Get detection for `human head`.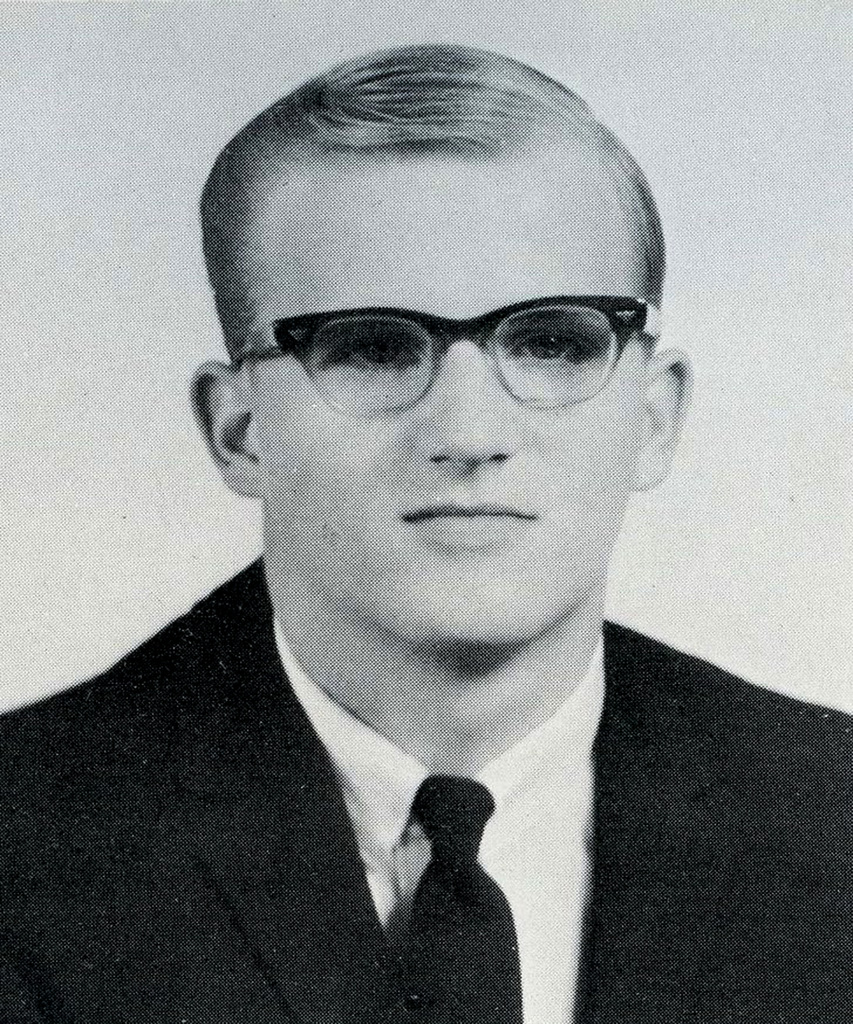
Detection: 192 38 689 582.
